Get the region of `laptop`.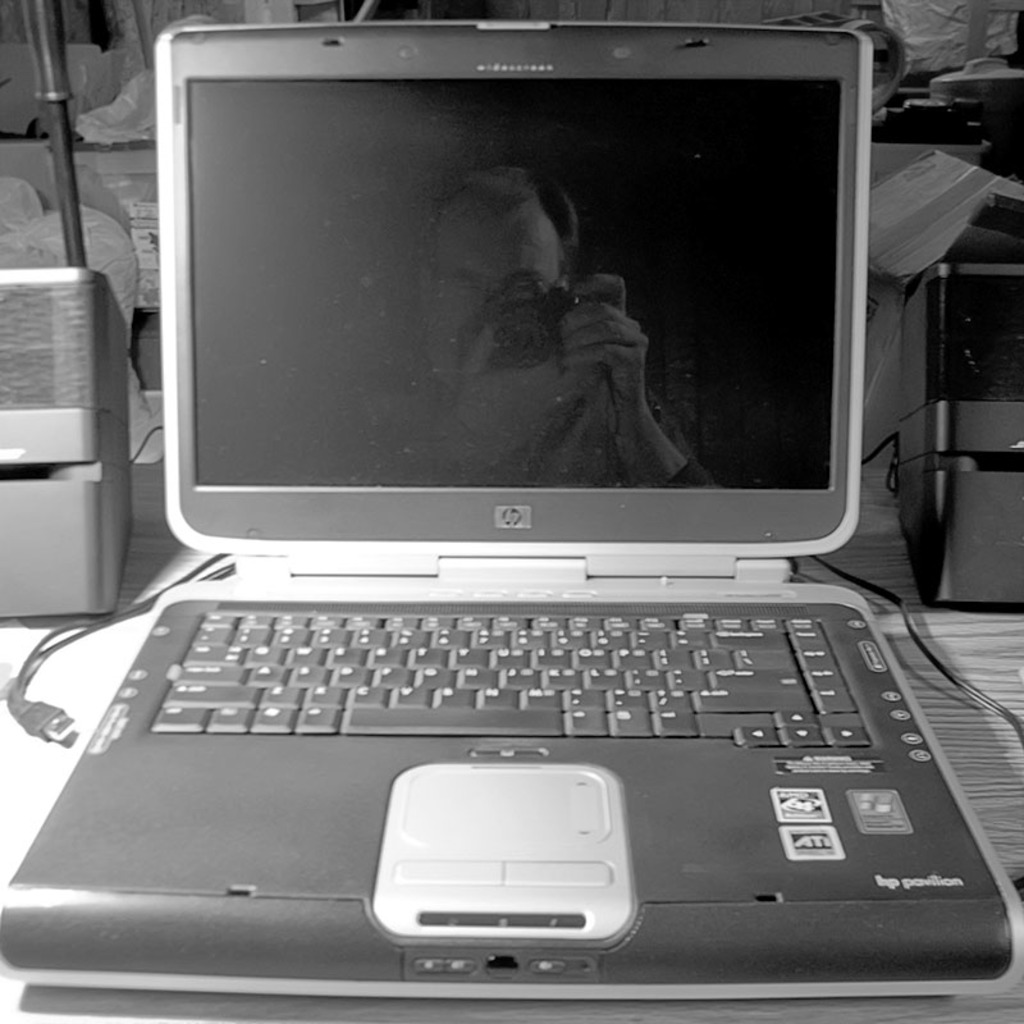
[left=37, top=45, right=1010, bottom=961].
